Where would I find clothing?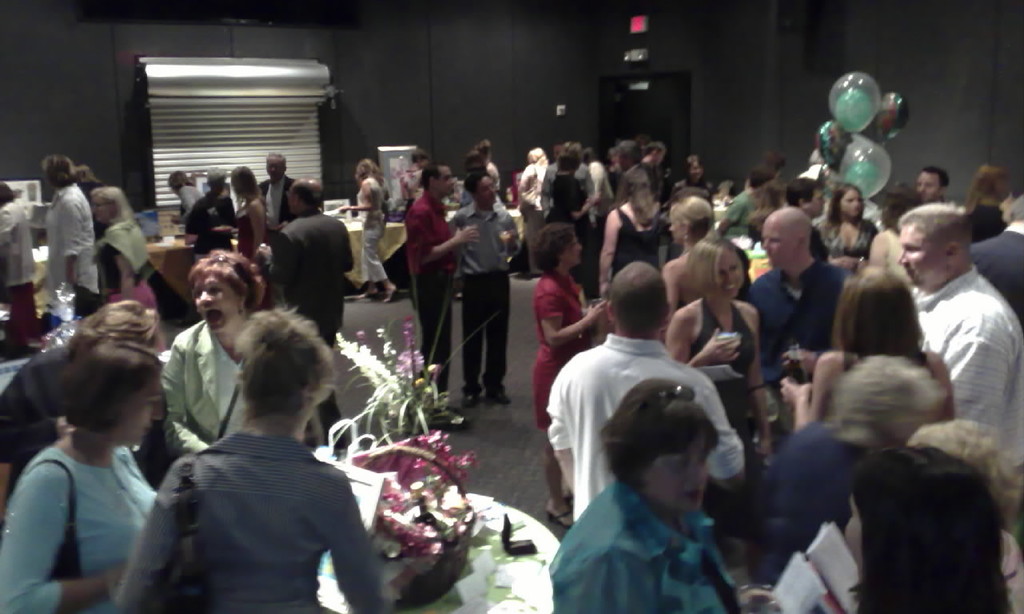
At [966,220,1018,319].
